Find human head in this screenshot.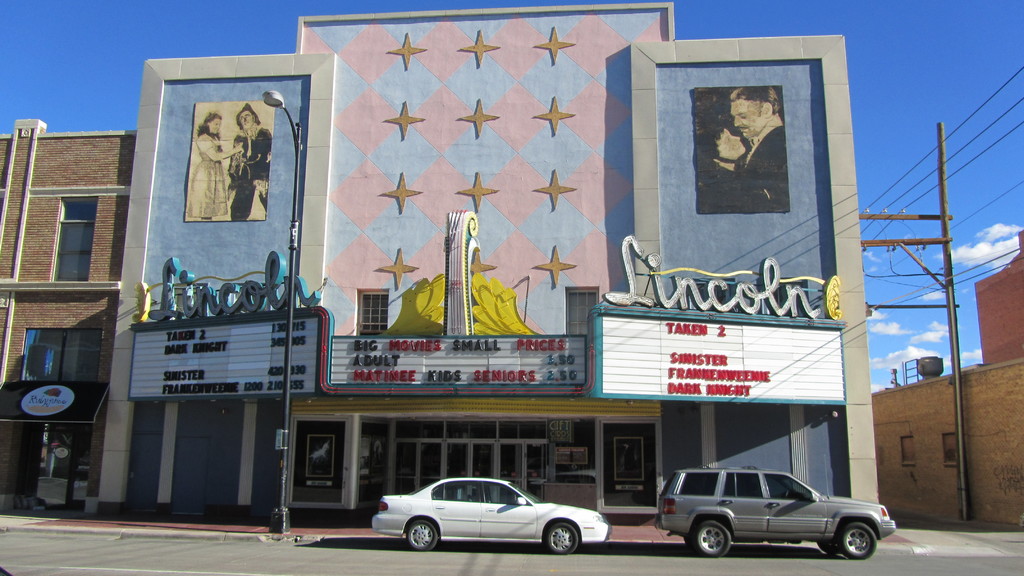
The bounding box for human head is [x1=204, y1=115, x2=223, y2=133].
